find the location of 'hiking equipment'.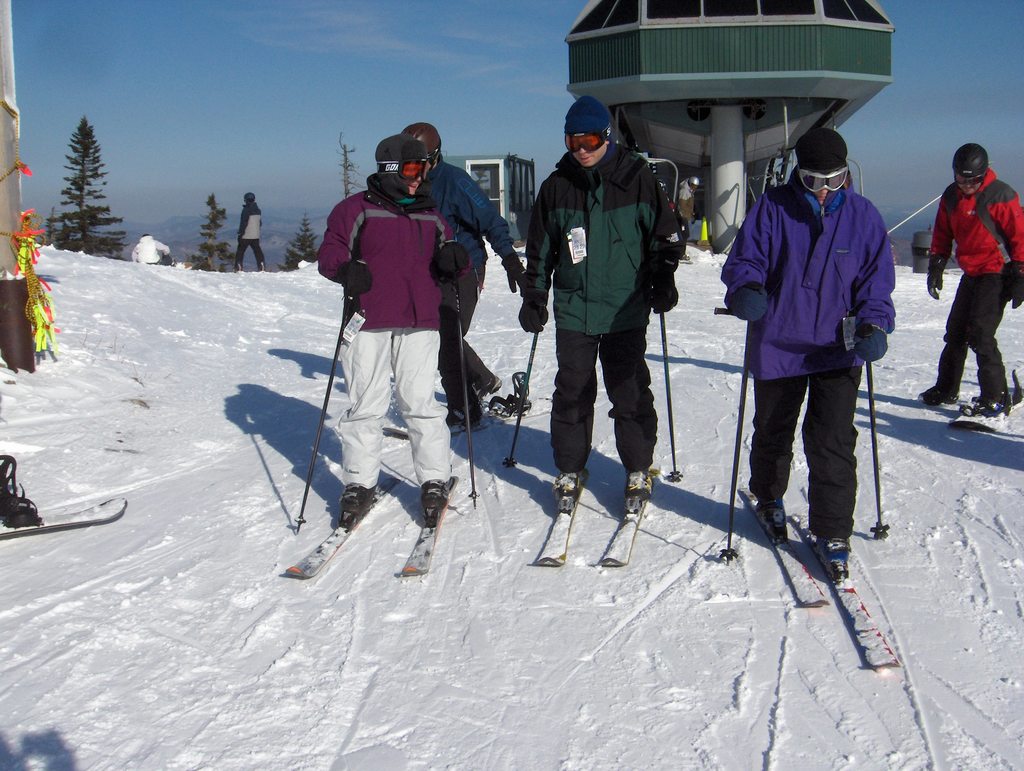
Location: pyautogui.locateOnScreen(715, 309, 747, 558).
